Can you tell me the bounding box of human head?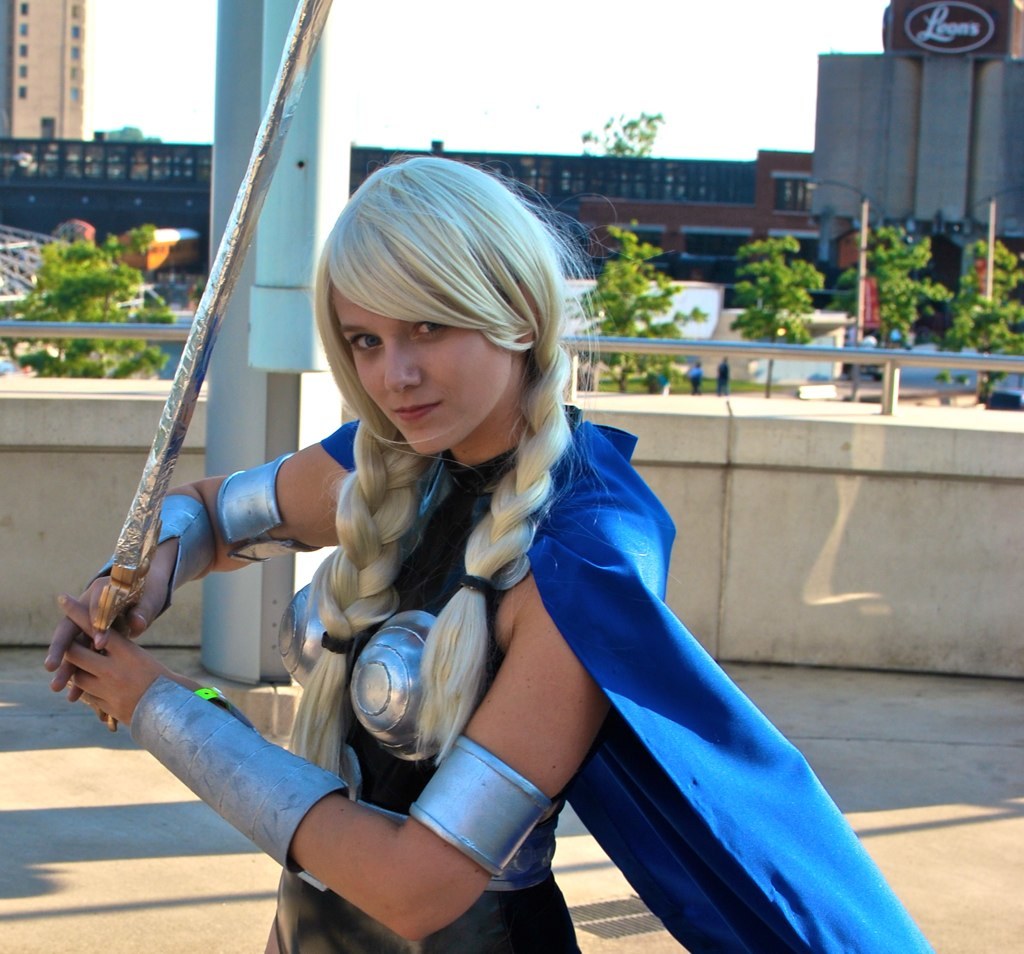
(289, 167, 582, 479).
